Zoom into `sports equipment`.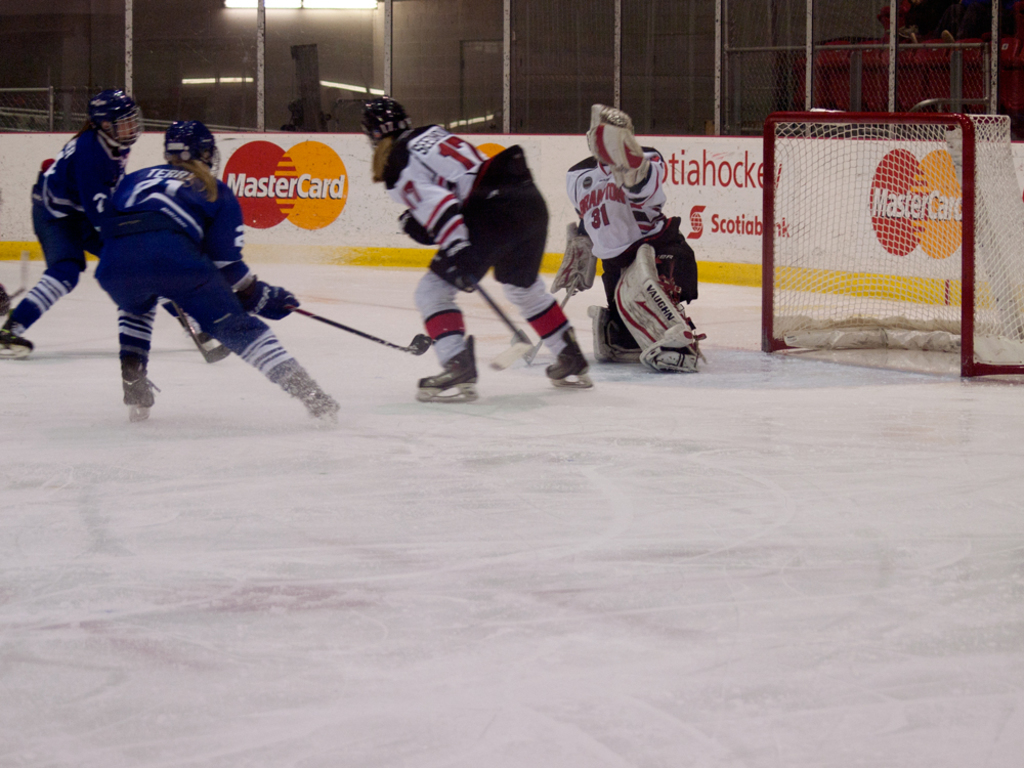
Zoom target: detection(288, 380, 346, 432).
